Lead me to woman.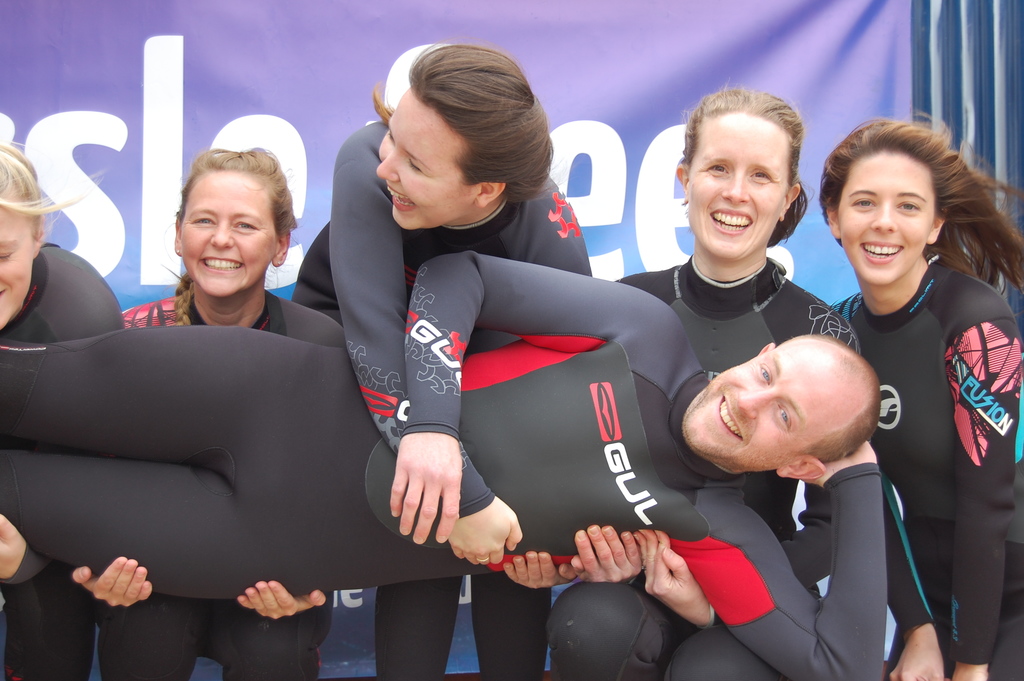
Lead to bbox(0, 144, 122, 680).
